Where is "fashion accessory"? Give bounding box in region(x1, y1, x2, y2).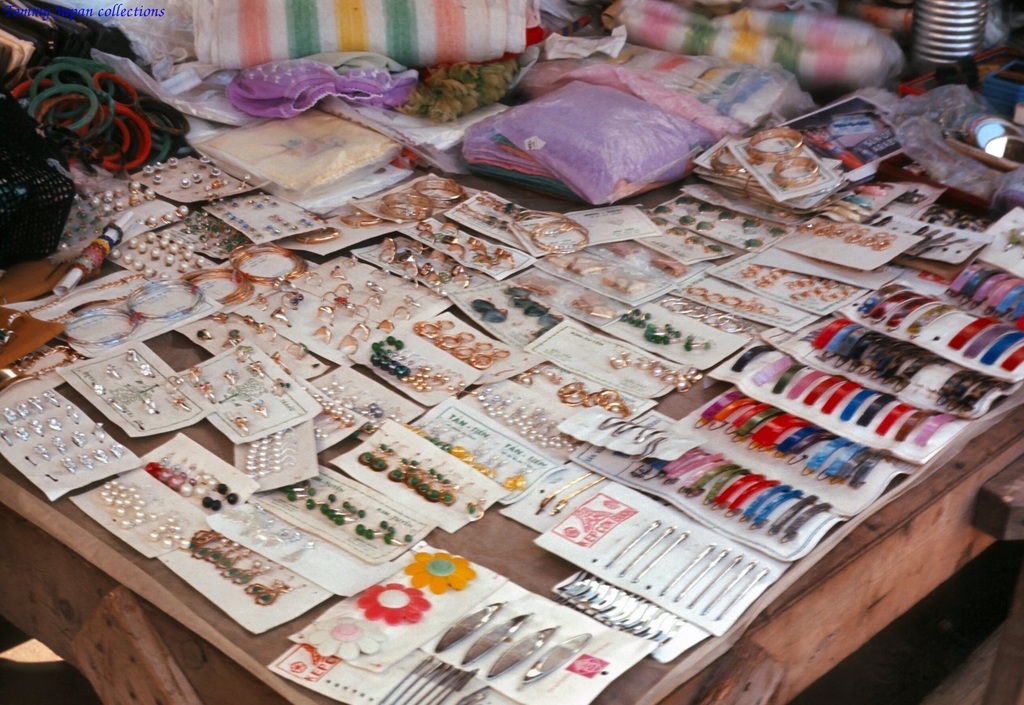
region(192, 172, 204, 183).
